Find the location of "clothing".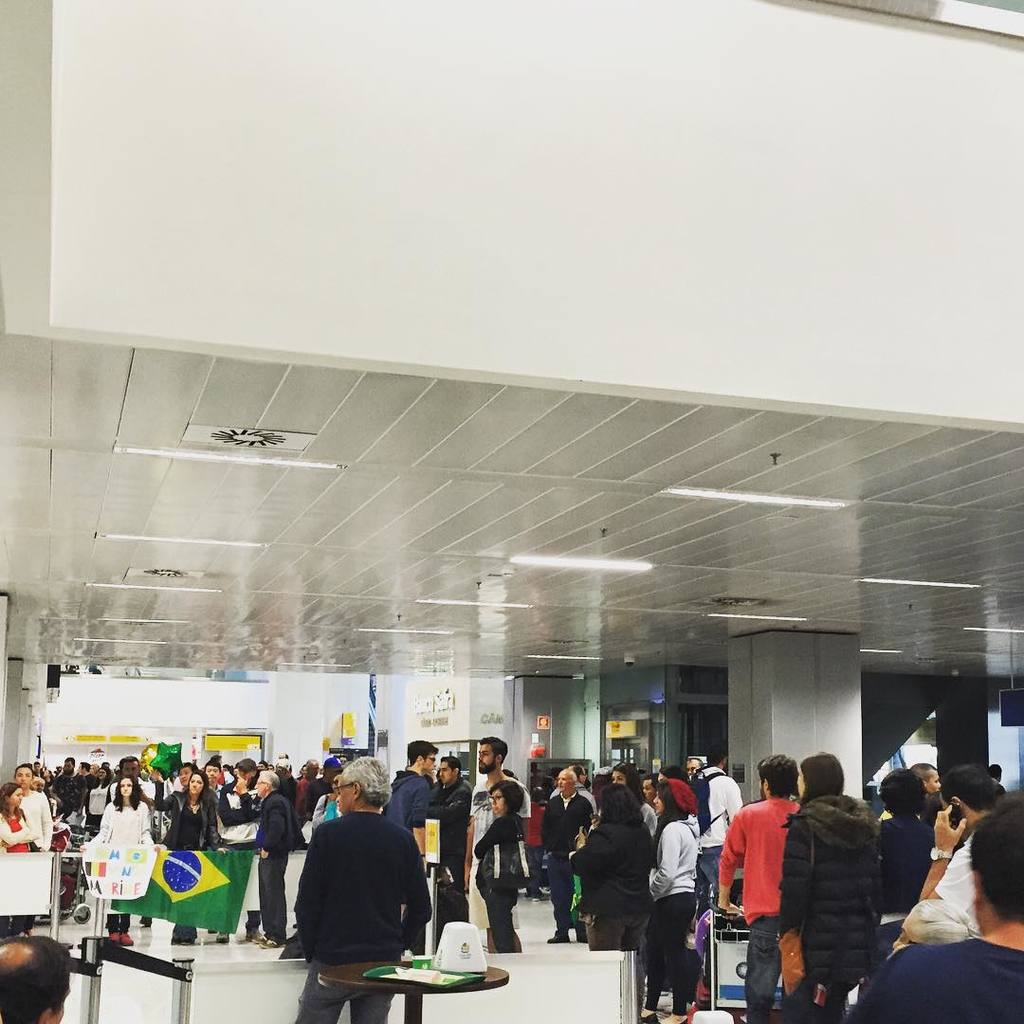
Location: (left=544, top=850, right=577, bottom=935).
